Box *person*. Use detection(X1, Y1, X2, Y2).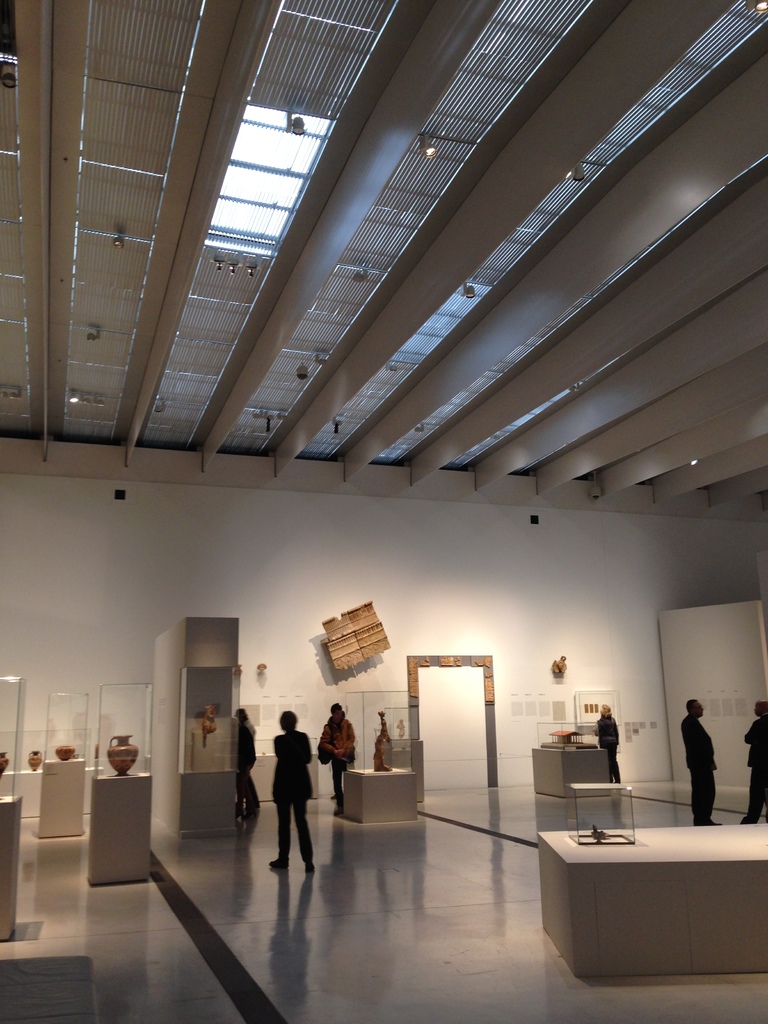
detection(234, 705, 264, 830).
